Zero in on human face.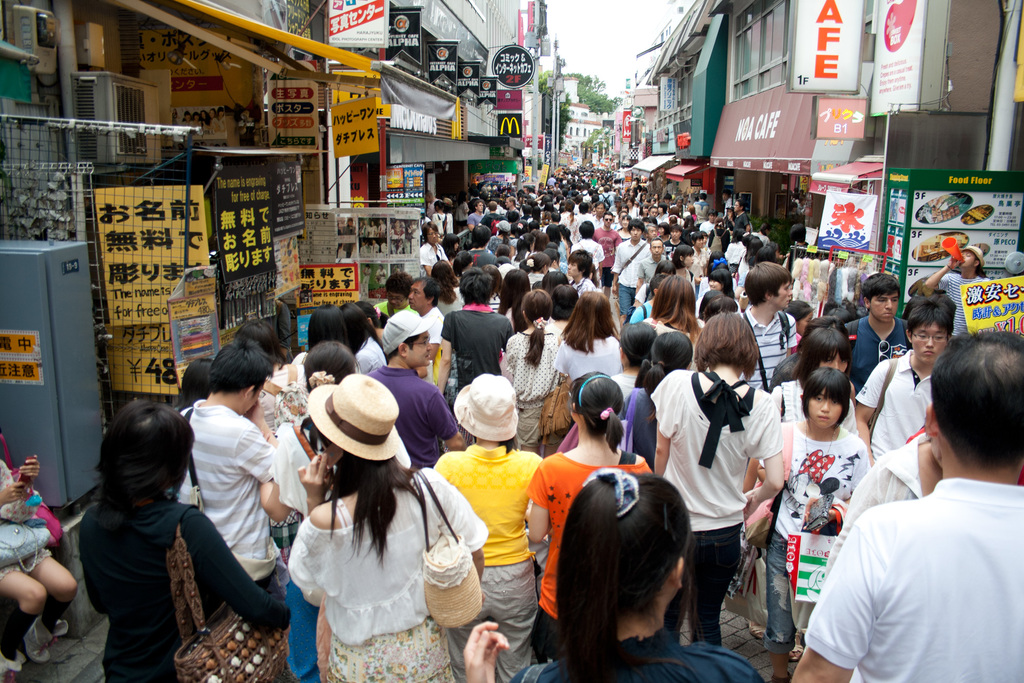
Zeroed in: box=[871, 299, 896, 322].
